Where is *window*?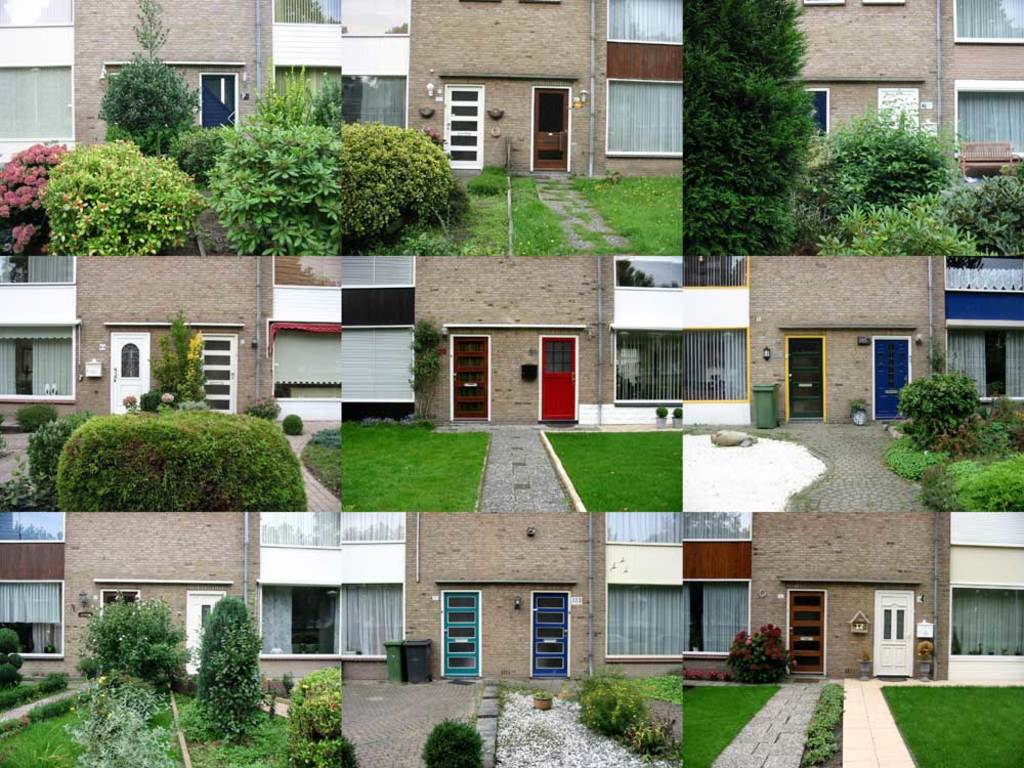
box(785, 336, 828, 420).
